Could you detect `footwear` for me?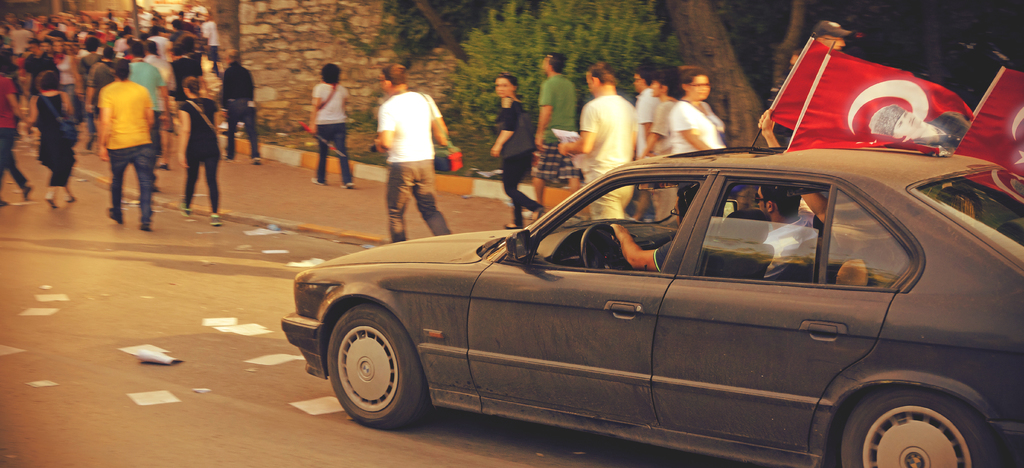
Detection result: [312, 176, 321, 182].
